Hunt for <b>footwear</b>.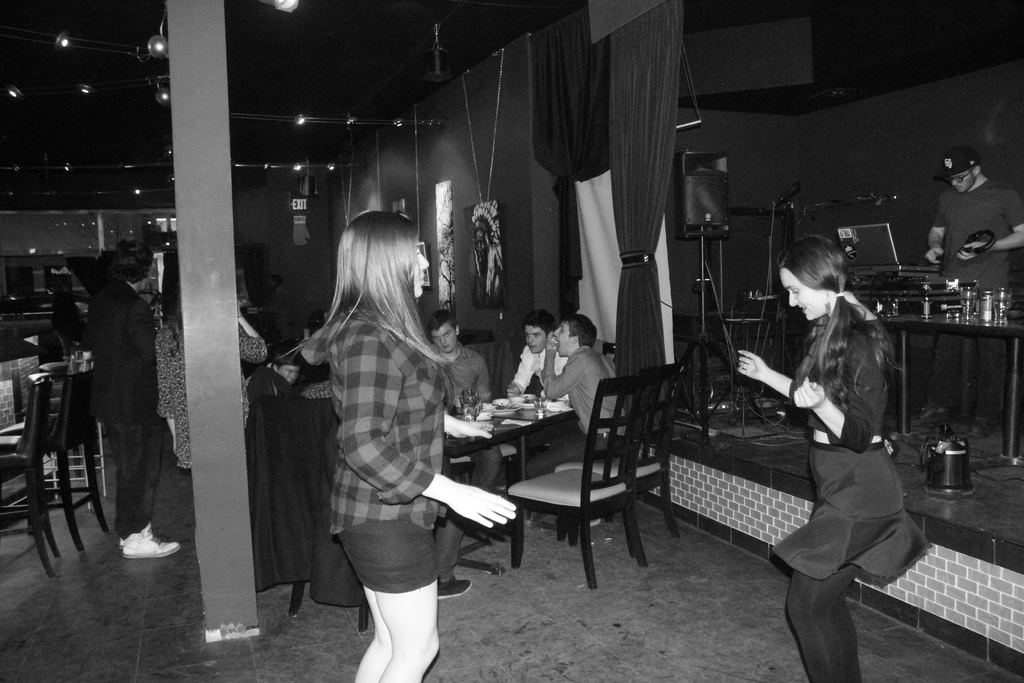
Hunted down at [124, 523, 186, 556].
